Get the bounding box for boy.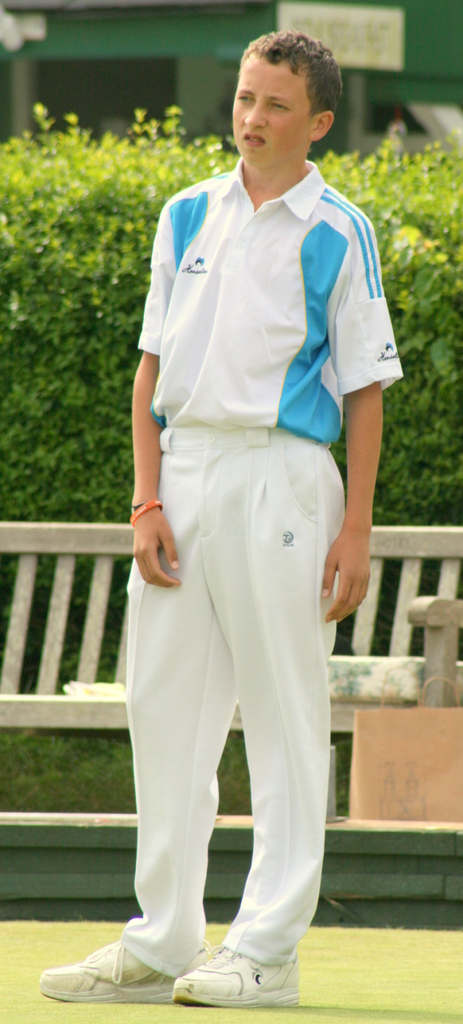
BBox(72, 29, 393, 1023).
